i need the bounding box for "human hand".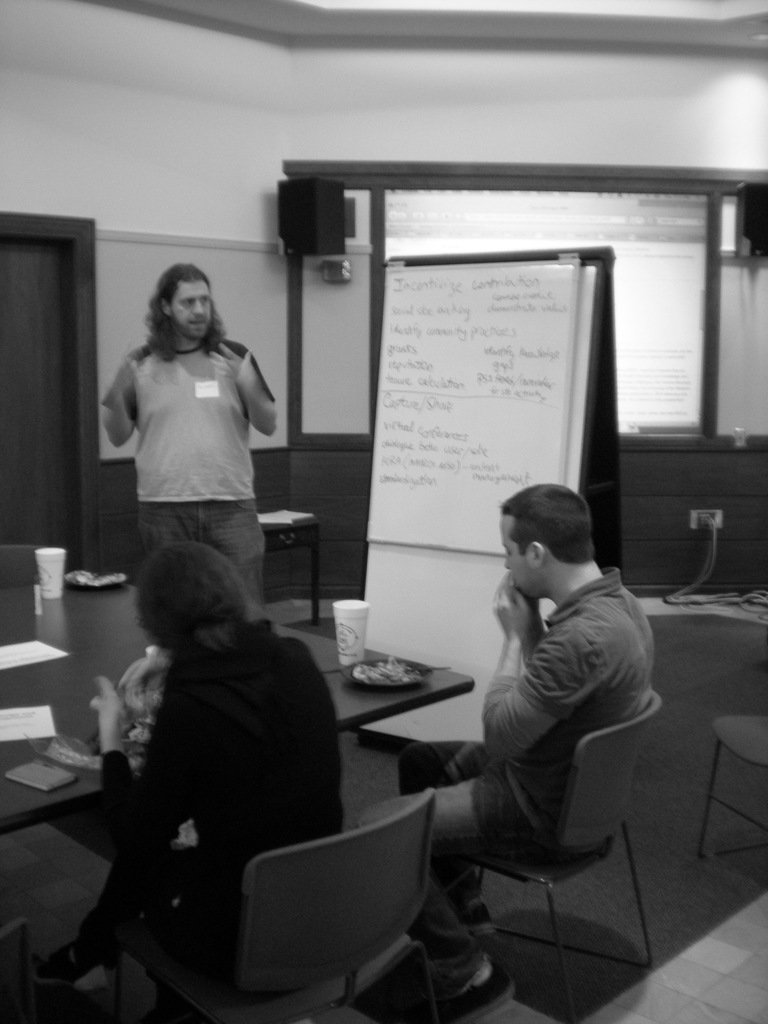
Here it is: x1=107, y1=355, x2=137, y2=390.
